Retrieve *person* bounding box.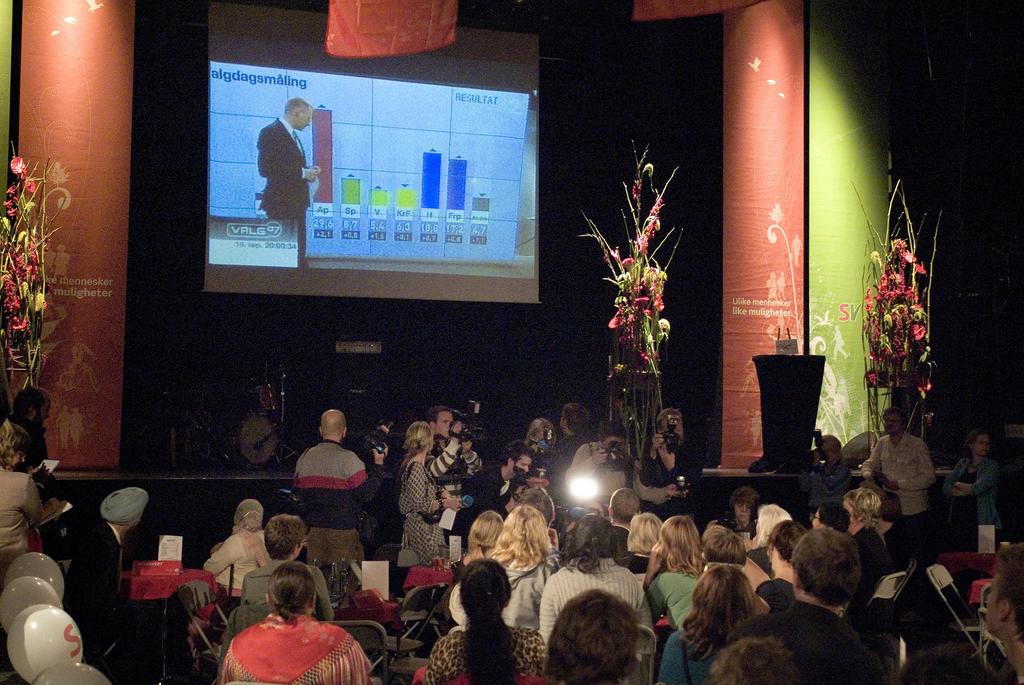
Bounding box: BBox(240, 513, 336, 621).
